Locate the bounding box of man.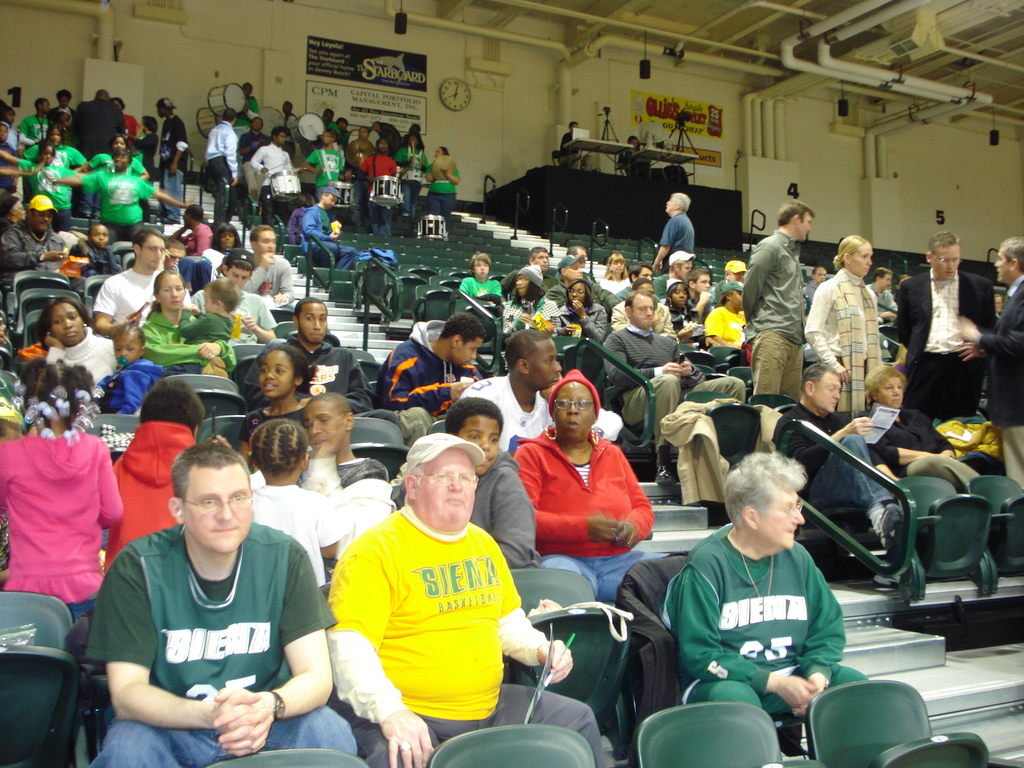
Bounding box: [x1=955, y1=237, x2=1023, y2=492].
